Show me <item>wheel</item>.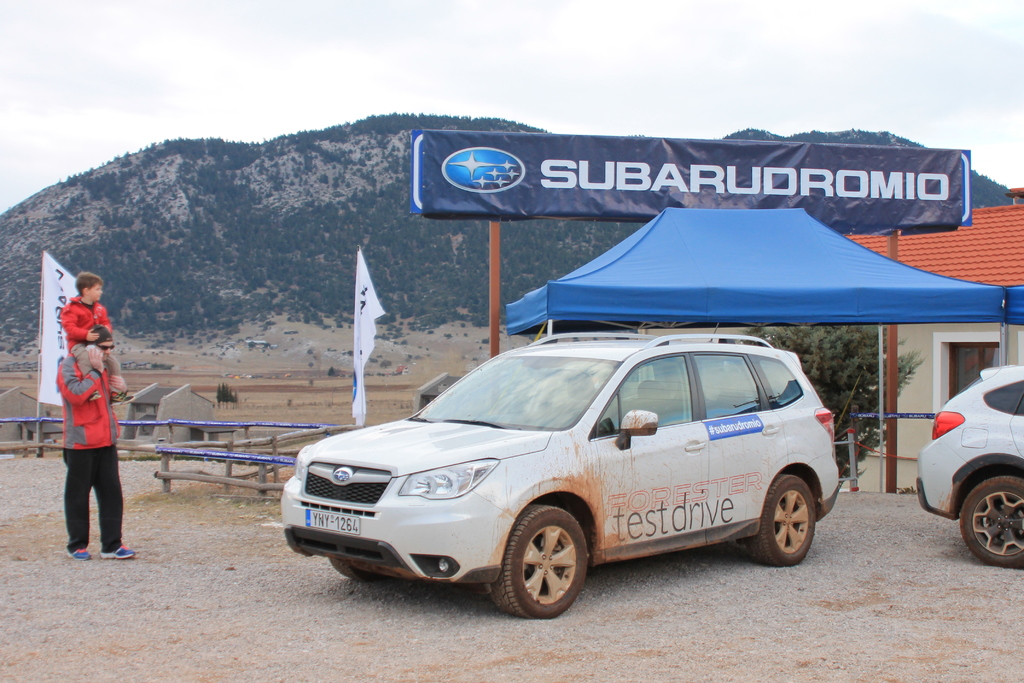
<item>wheel</item> is here: left=956, top=479, right=1023, bottom=567.
